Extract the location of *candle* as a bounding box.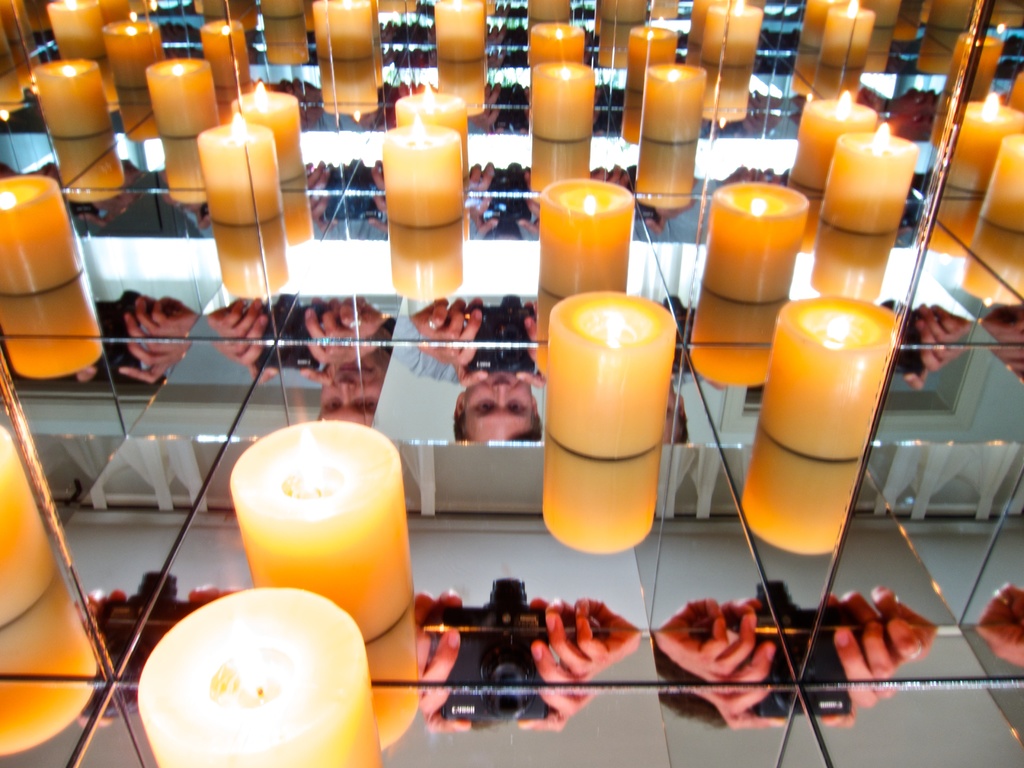
x1=231 y1=81 x2=302 y2=180.
